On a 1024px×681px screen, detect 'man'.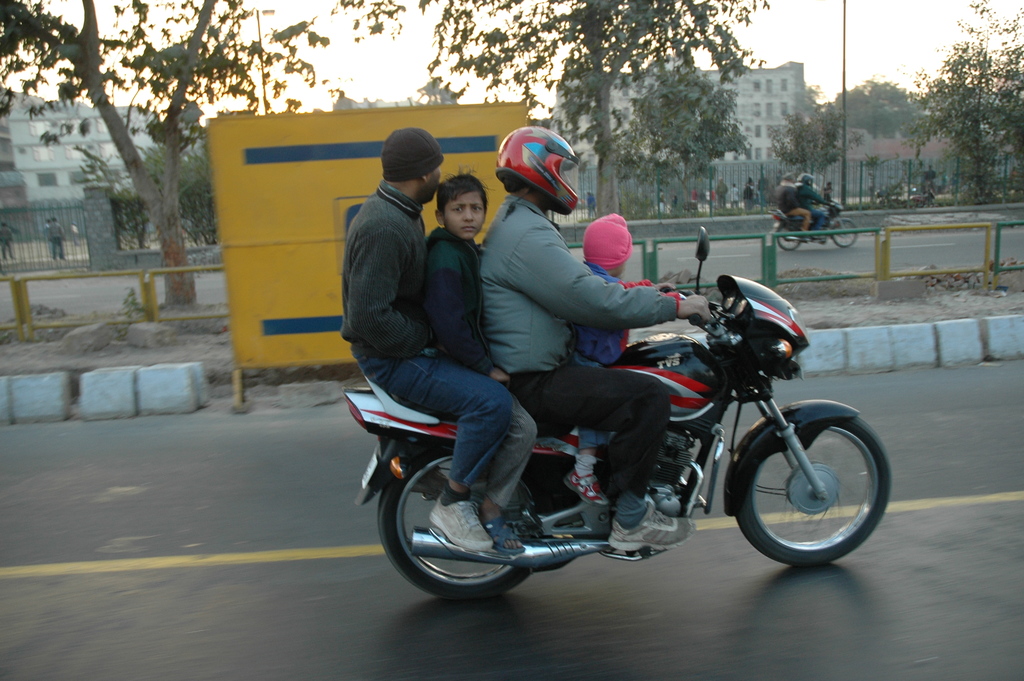
box(339, 120, 552, 552).
